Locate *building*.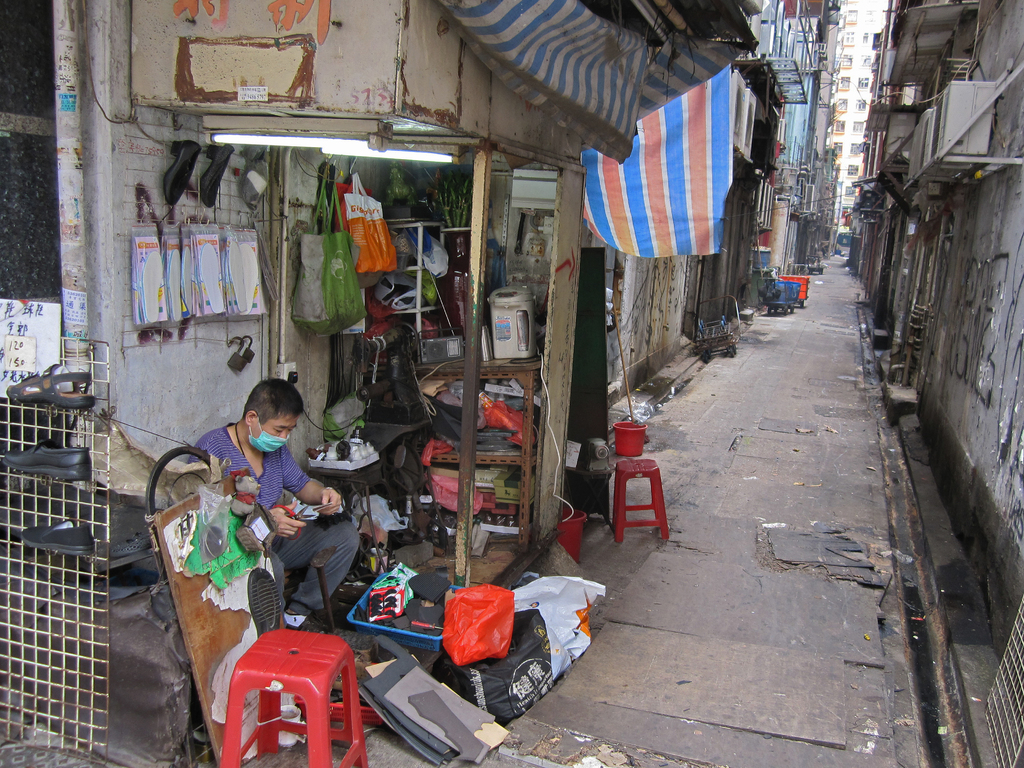
Bounding box: 829:0:898:246.
